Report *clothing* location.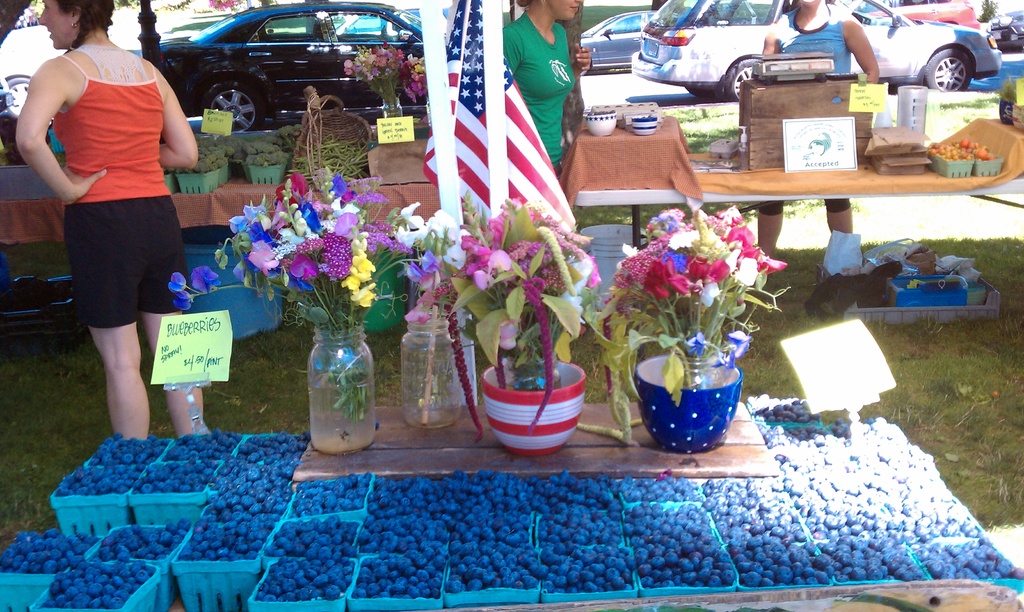
Report: <box>783,11,851,80</box>.
